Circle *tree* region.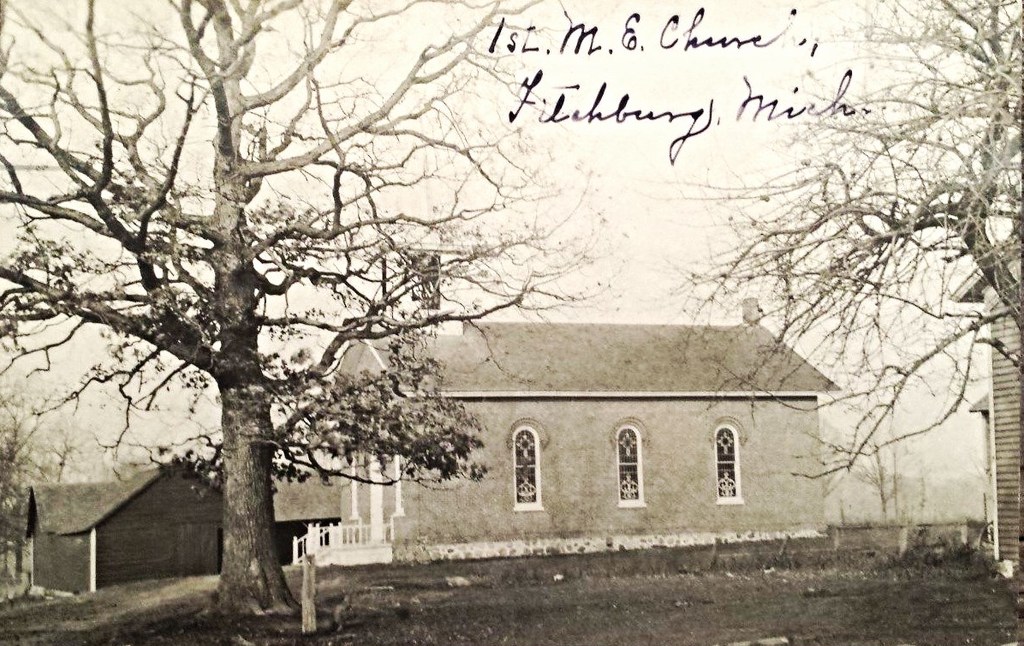
Region: (0,0,626,625).
